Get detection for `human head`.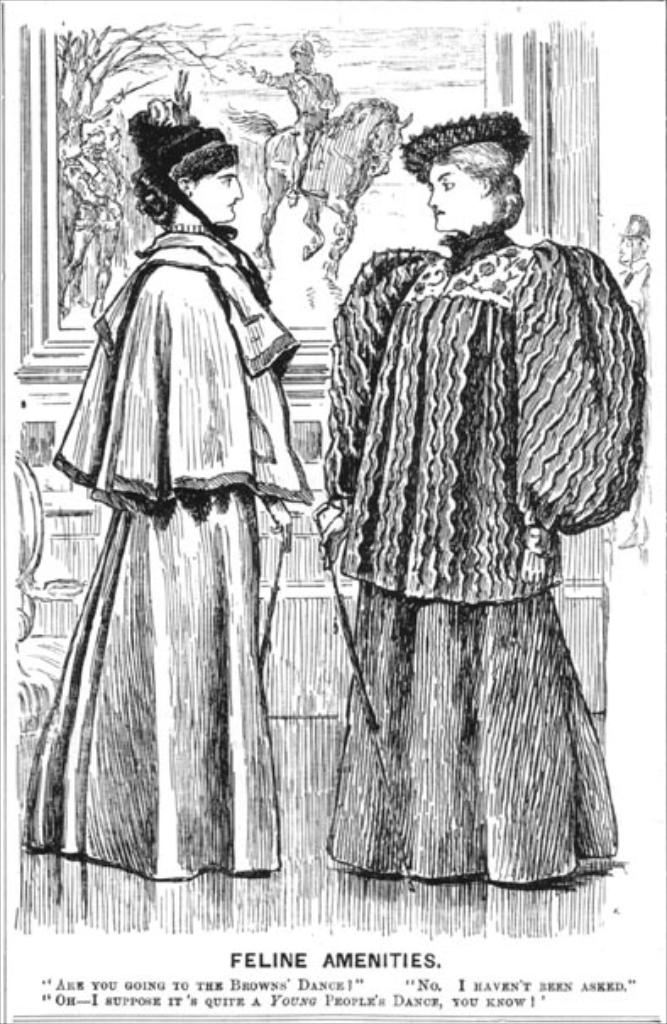
Detection: 135:132:244:225.
